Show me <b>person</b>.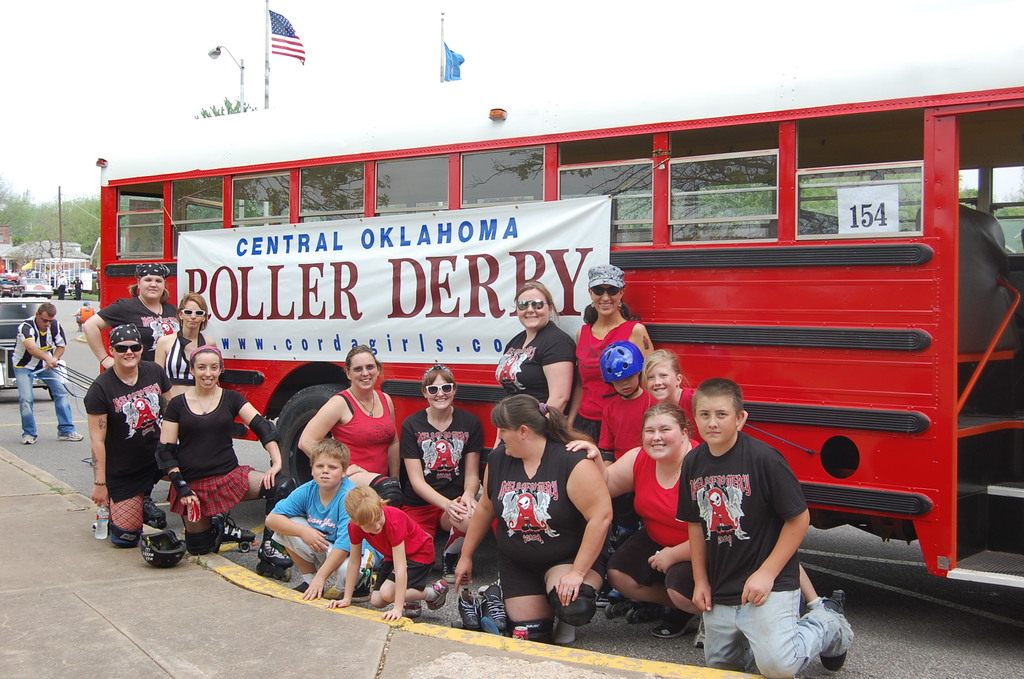
<b>person</b> is here: pyautogui.locateOnScreen(70, 274, 81, 299).
